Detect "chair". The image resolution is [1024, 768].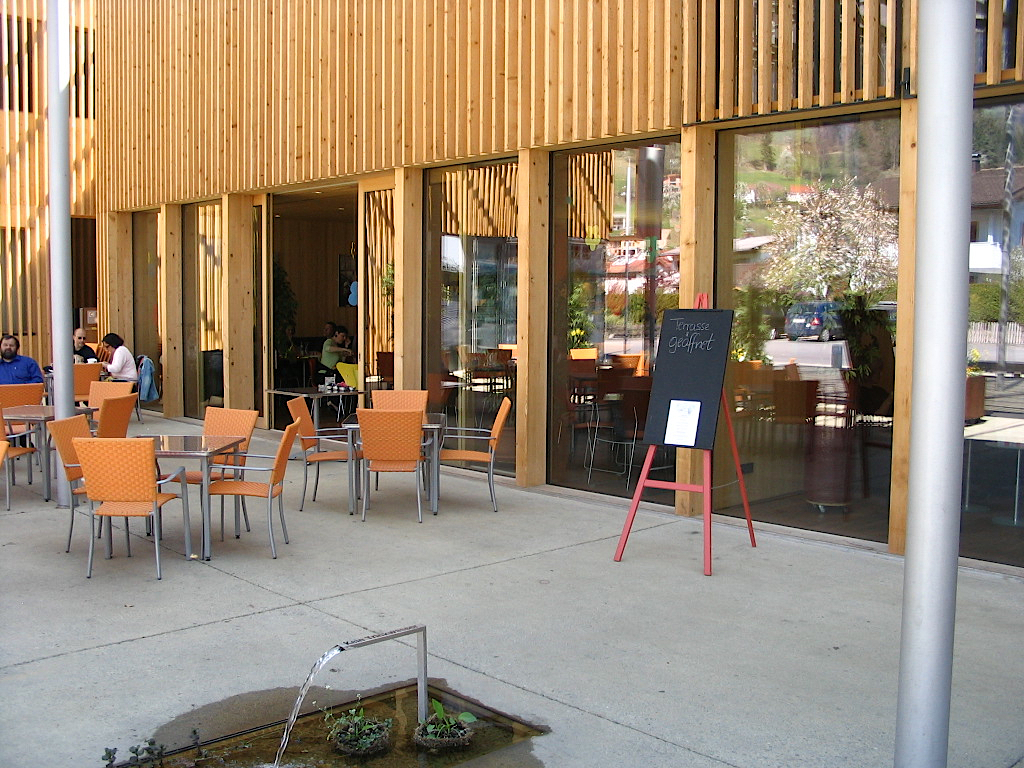
46:410:153:556.
